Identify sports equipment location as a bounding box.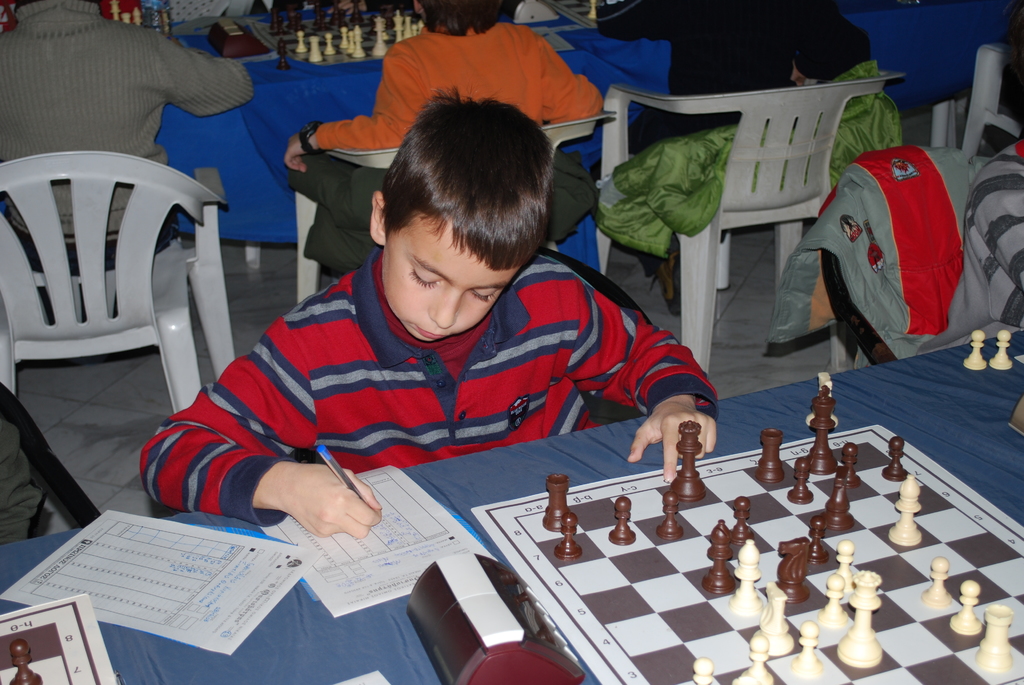
[988,331,1016,371].
